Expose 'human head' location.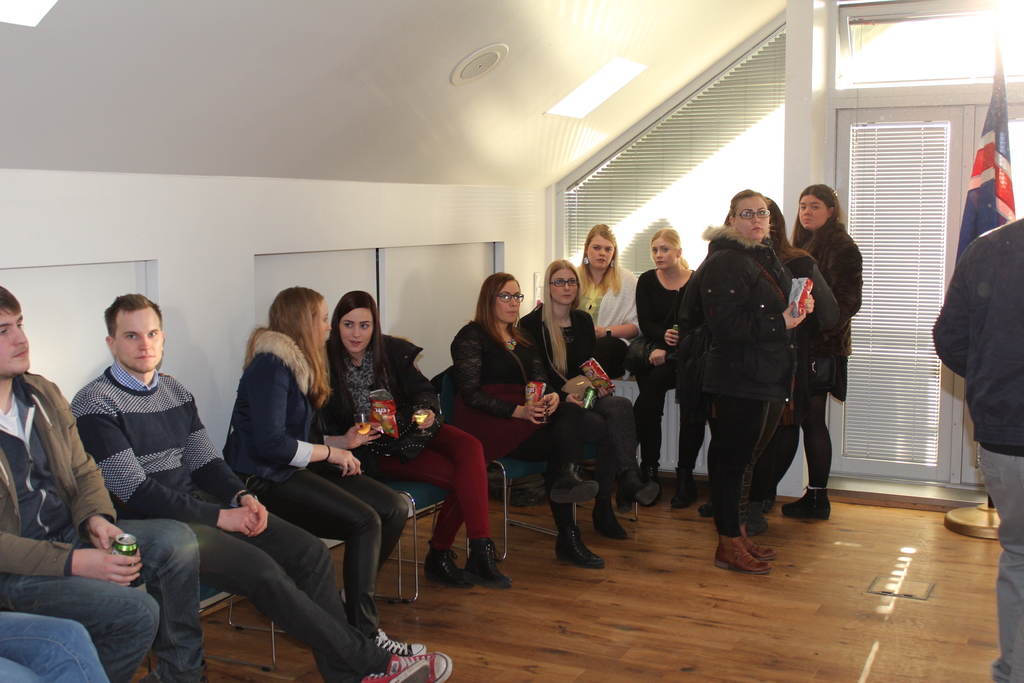
Exposed at 111/291/163/377.
